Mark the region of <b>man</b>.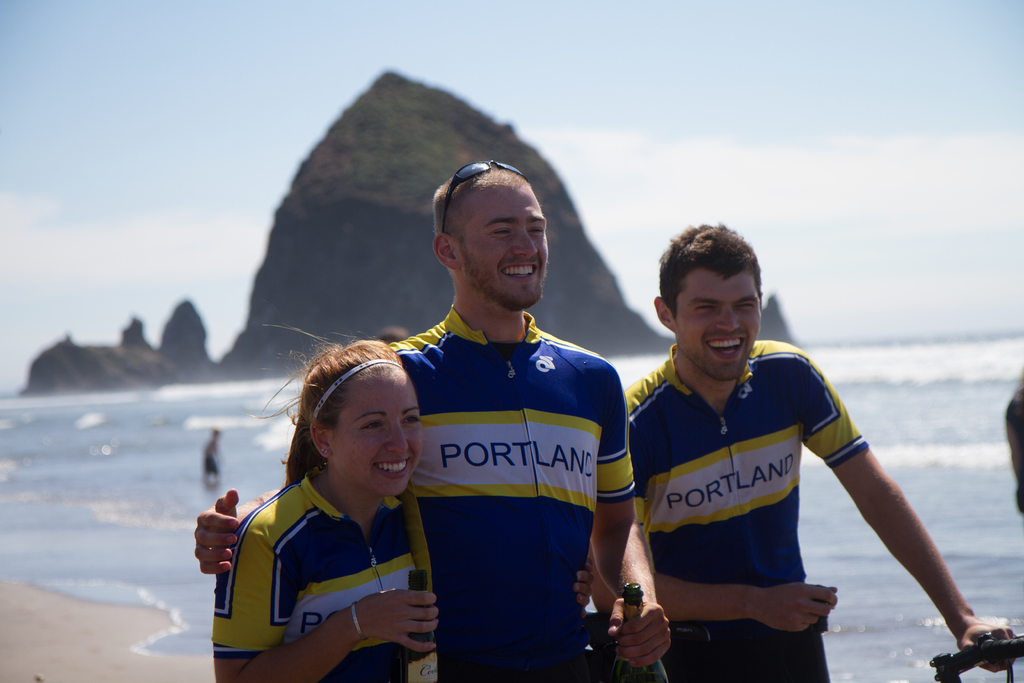
Region: [x1=611, y1=228, x2=936, y2=672].
